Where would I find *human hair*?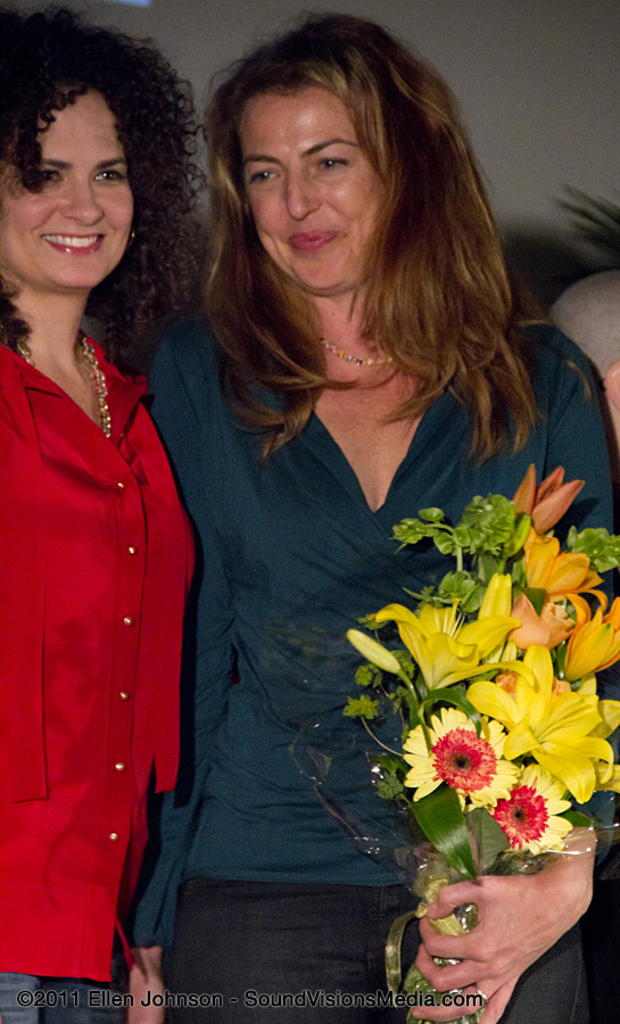
At <box>0,3,208,358</box>.
